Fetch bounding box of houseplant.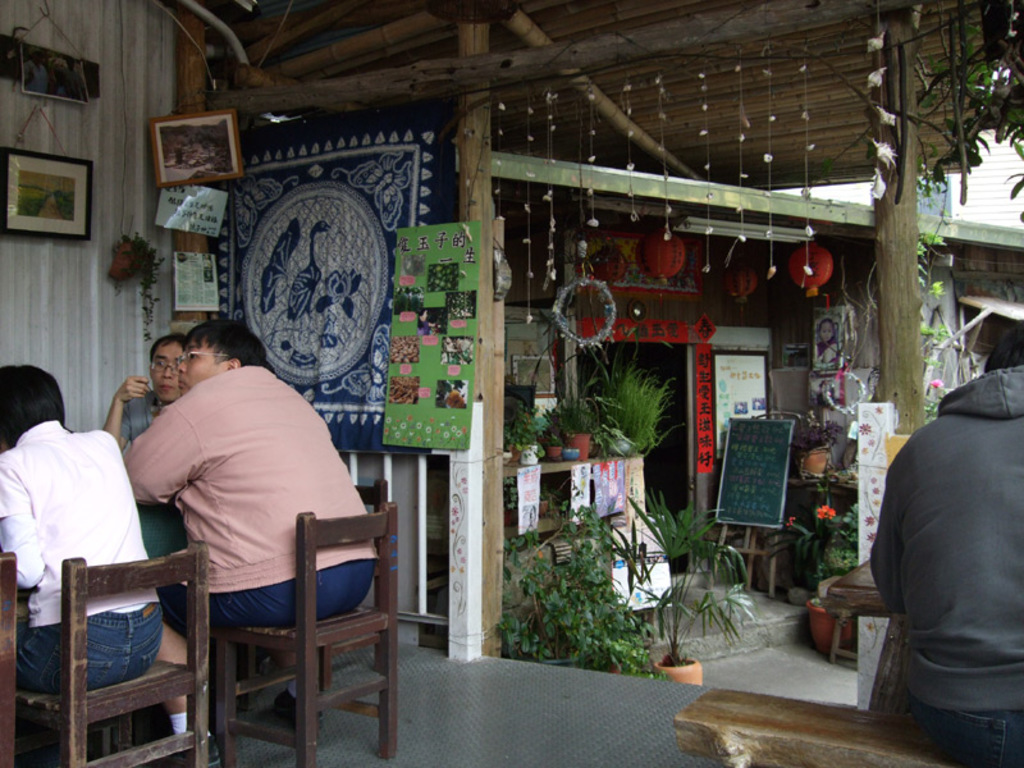
Bbox: 602,481,762,686.
